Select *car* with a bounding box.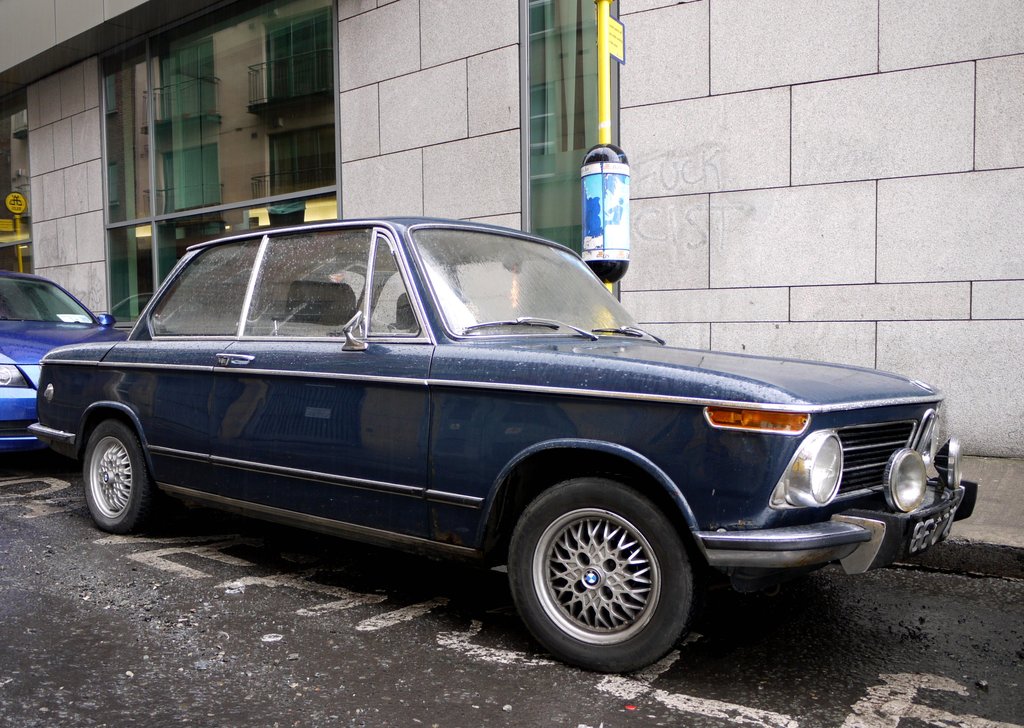
[x1=0, y1=274, x2=127, y2=456].
